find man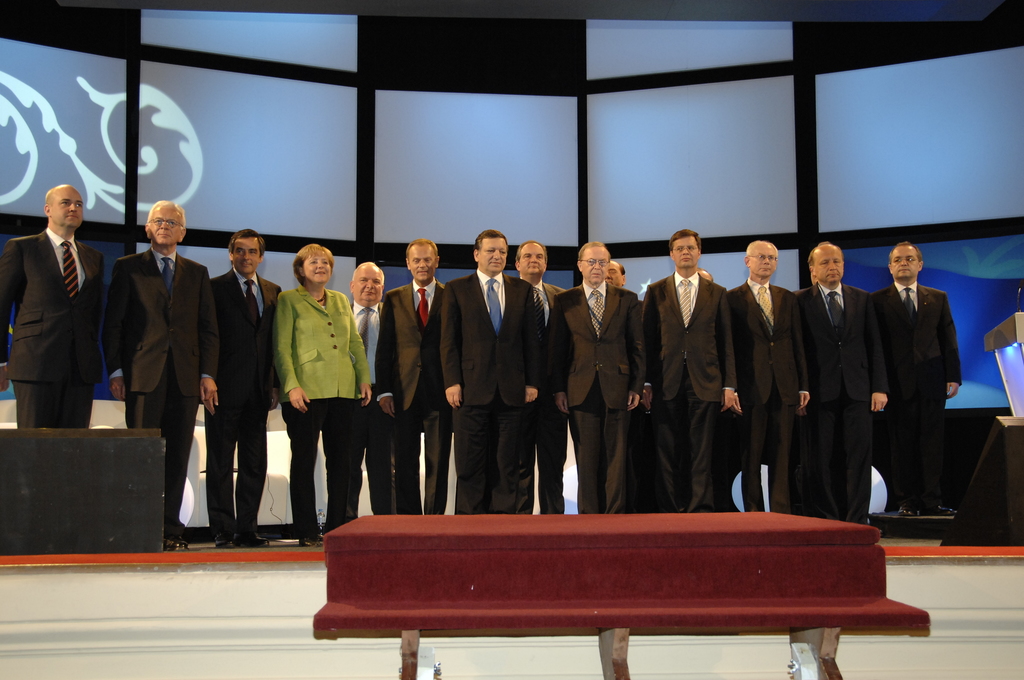
l=790, t=235, r=890, b=524
